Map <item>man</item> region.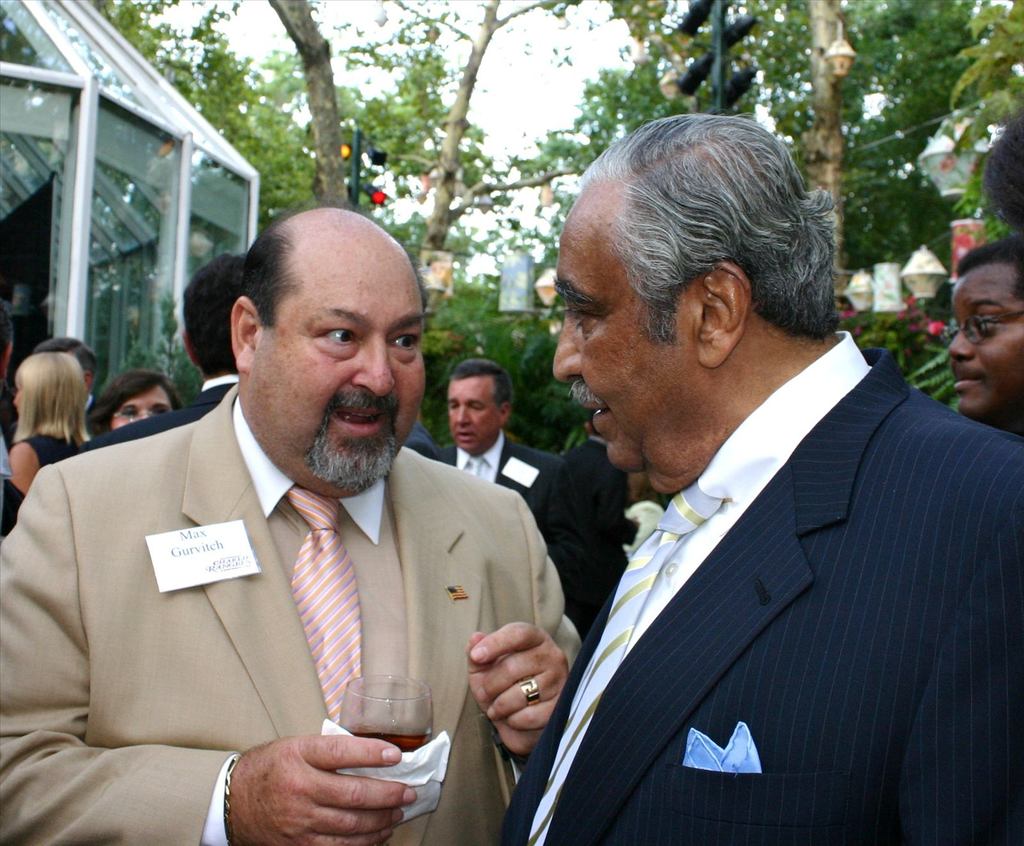
Mapped to box=[68, 251, 244, 456].
